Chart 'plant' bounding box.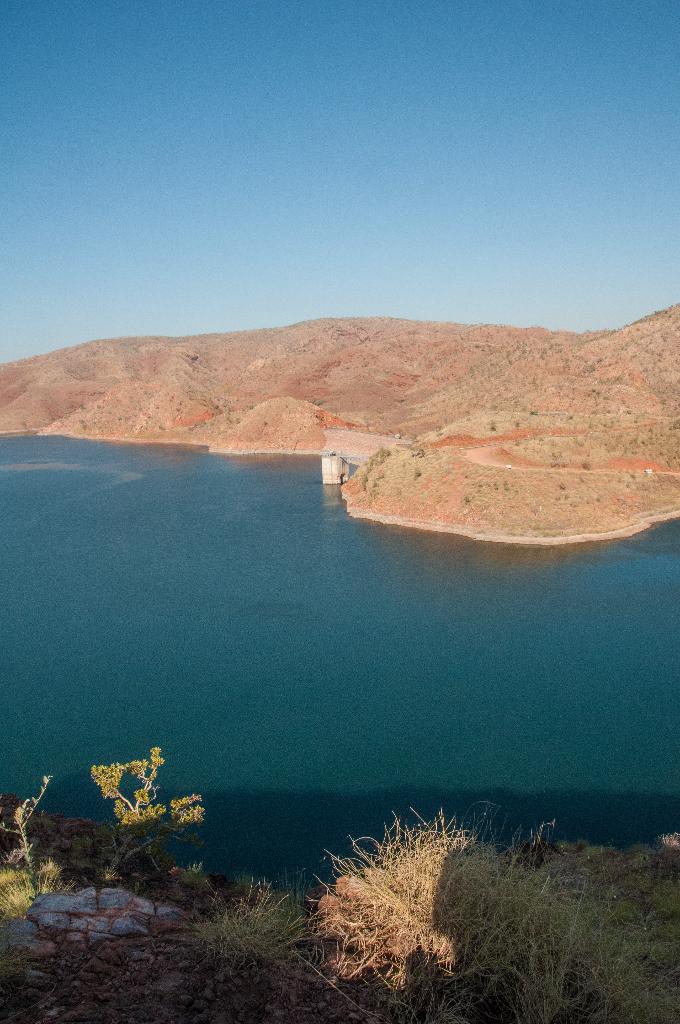
Charted: detection(502, 819, 679, 1022).
